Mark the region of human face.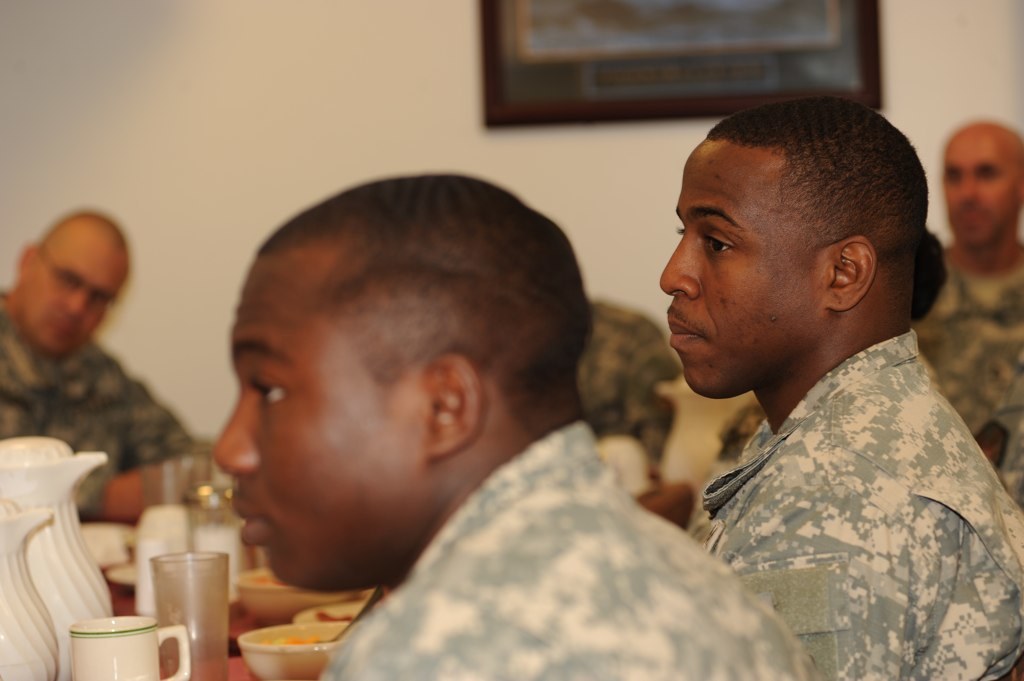
Region: [left=208, top=242, right=434, bottom=590].
